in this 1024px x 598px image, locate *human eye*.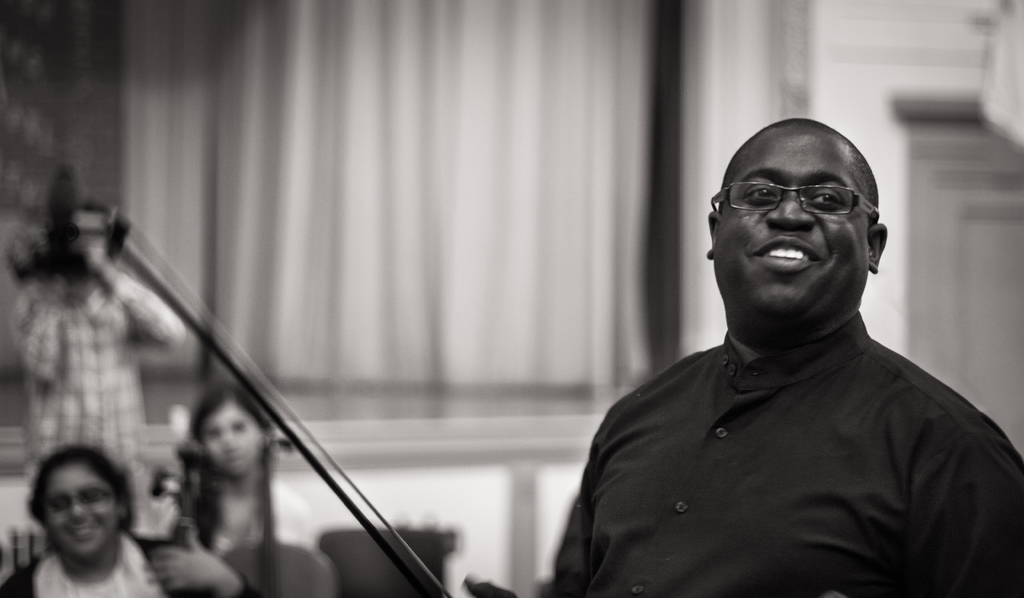
Bounding box: {"x1": 47, "y1": 493, "x2": 72, "y2": 512}.
